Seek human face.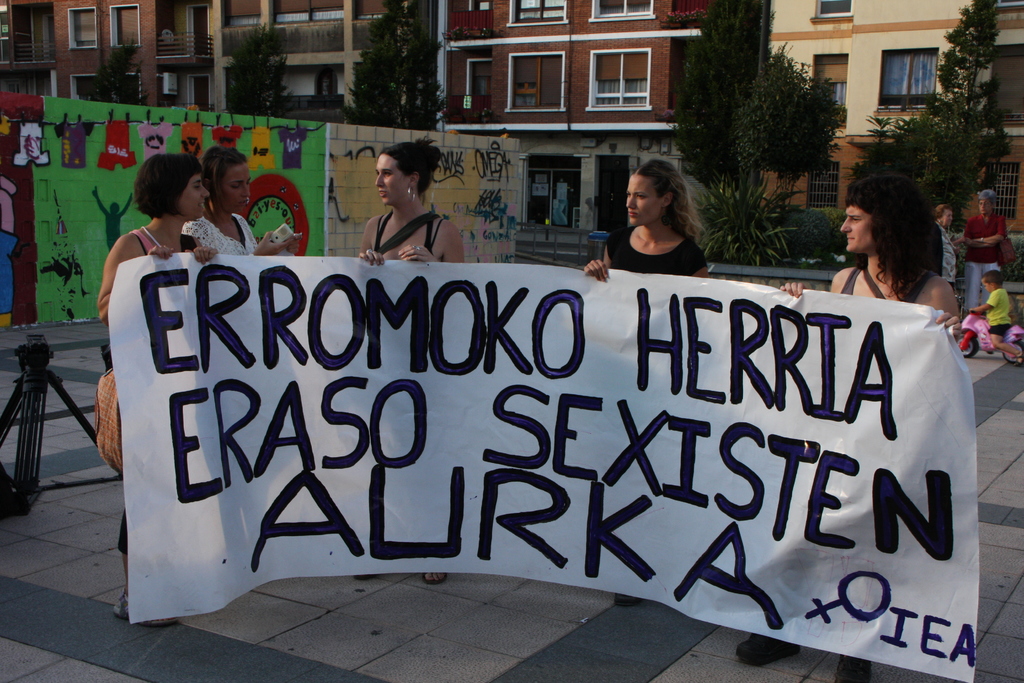
(x1=378, y1=154, x2=413, y2=199).
